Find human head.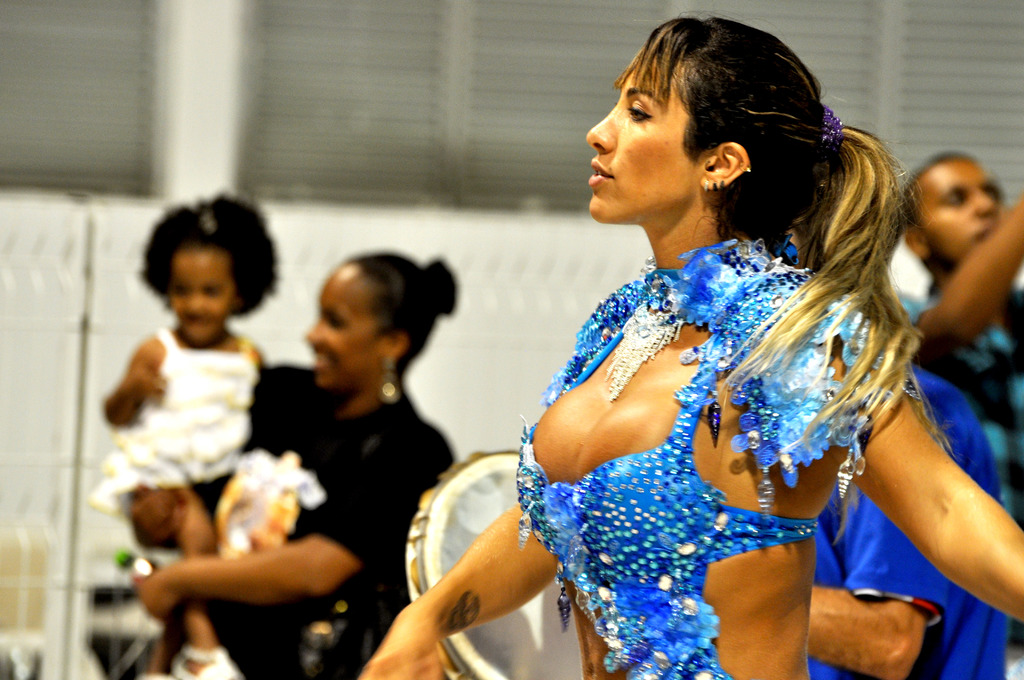
305,254,439,395.
